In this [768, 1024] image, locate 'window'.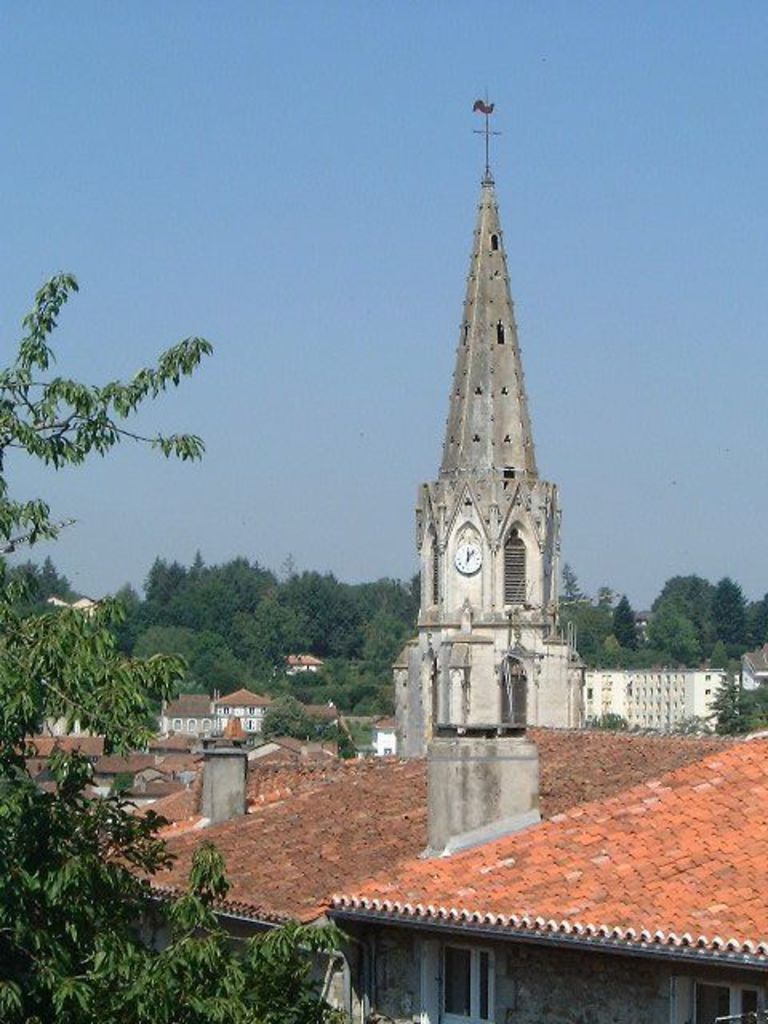
Bounding box: 496 659 526 733.
